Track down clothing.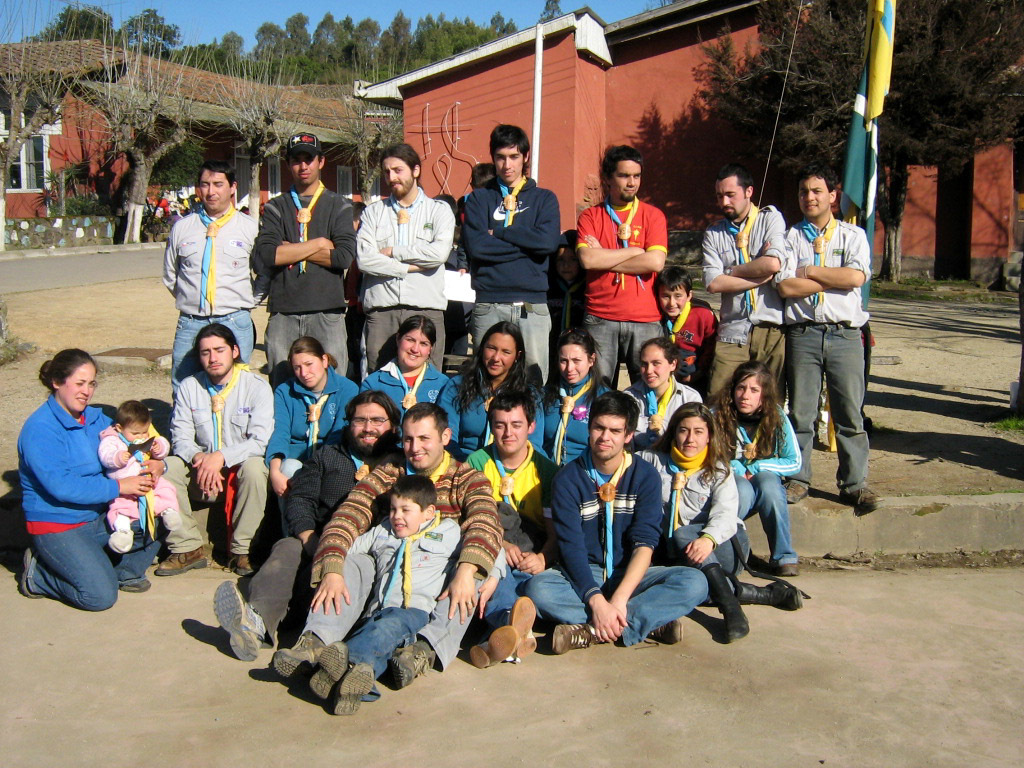
Tracked to select_region(543, 371, 609, 471).
